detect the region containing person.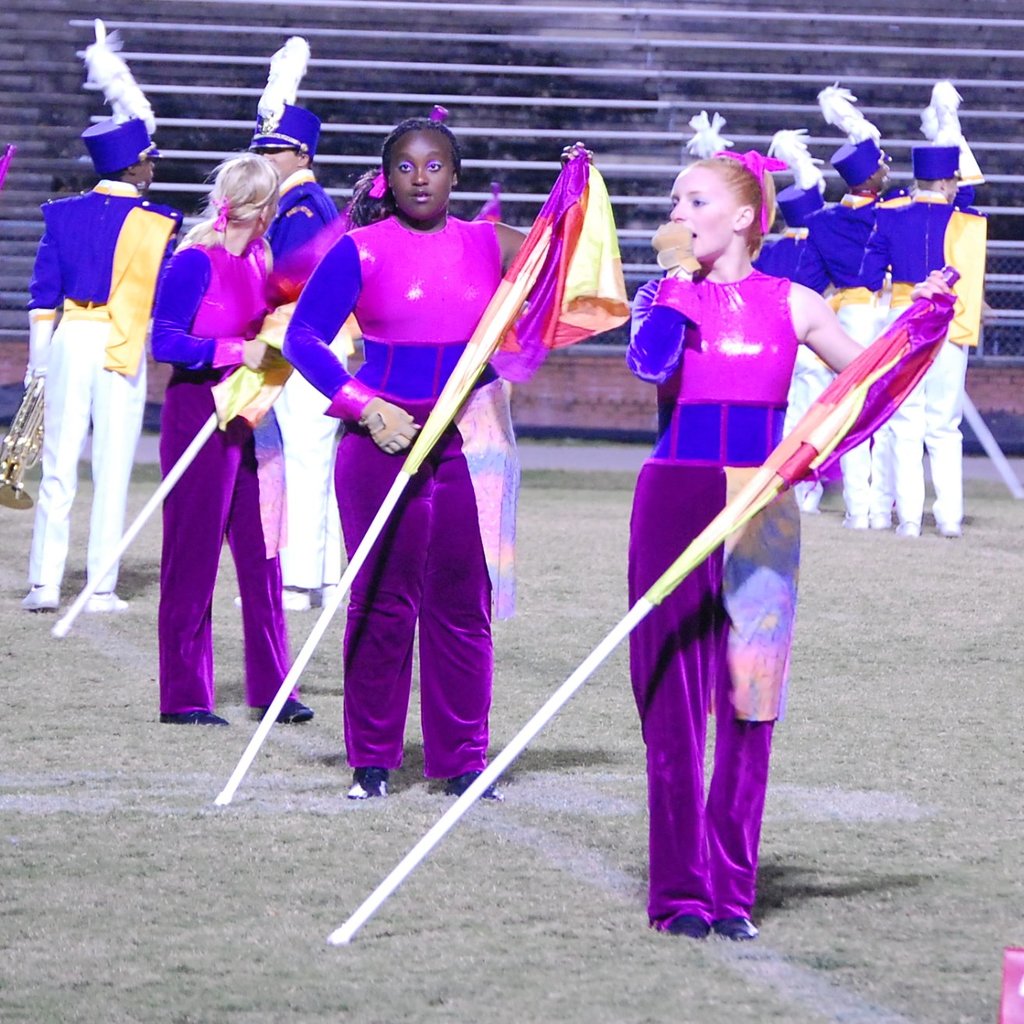
748 122 871 519.
